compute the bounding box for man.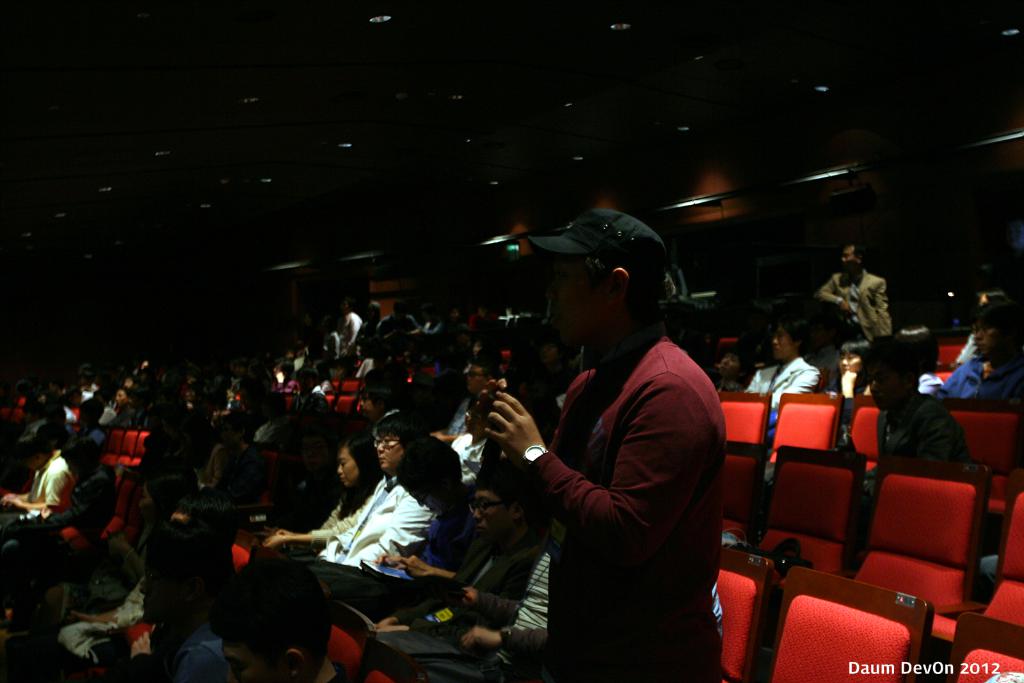
0, 430, 74, 531.
